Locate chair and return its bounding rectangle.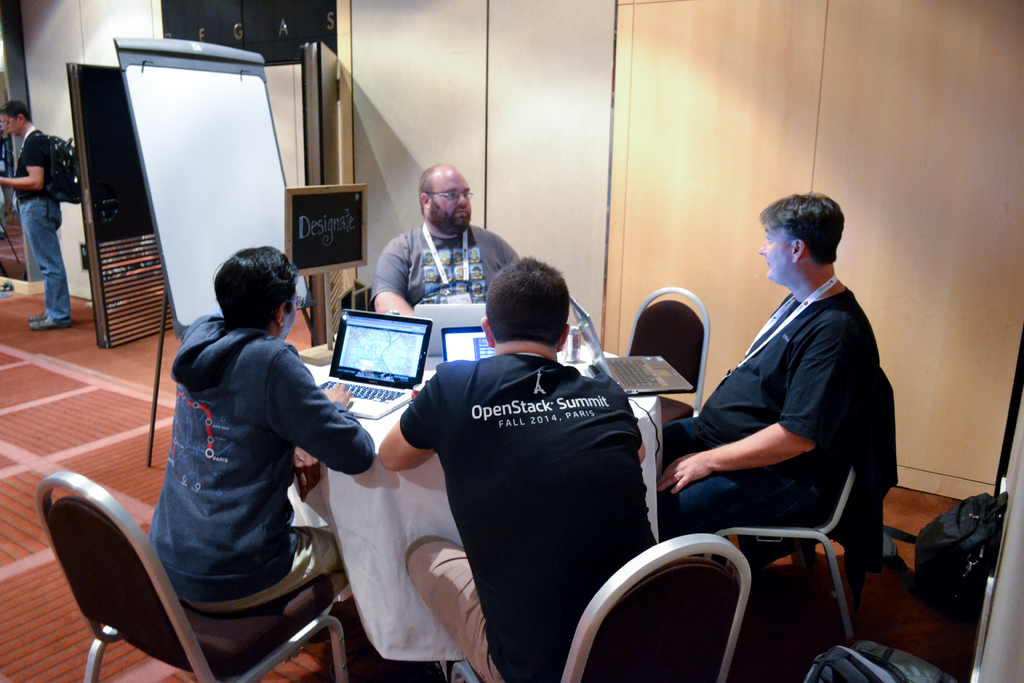
(703, 357, 893, 645).
